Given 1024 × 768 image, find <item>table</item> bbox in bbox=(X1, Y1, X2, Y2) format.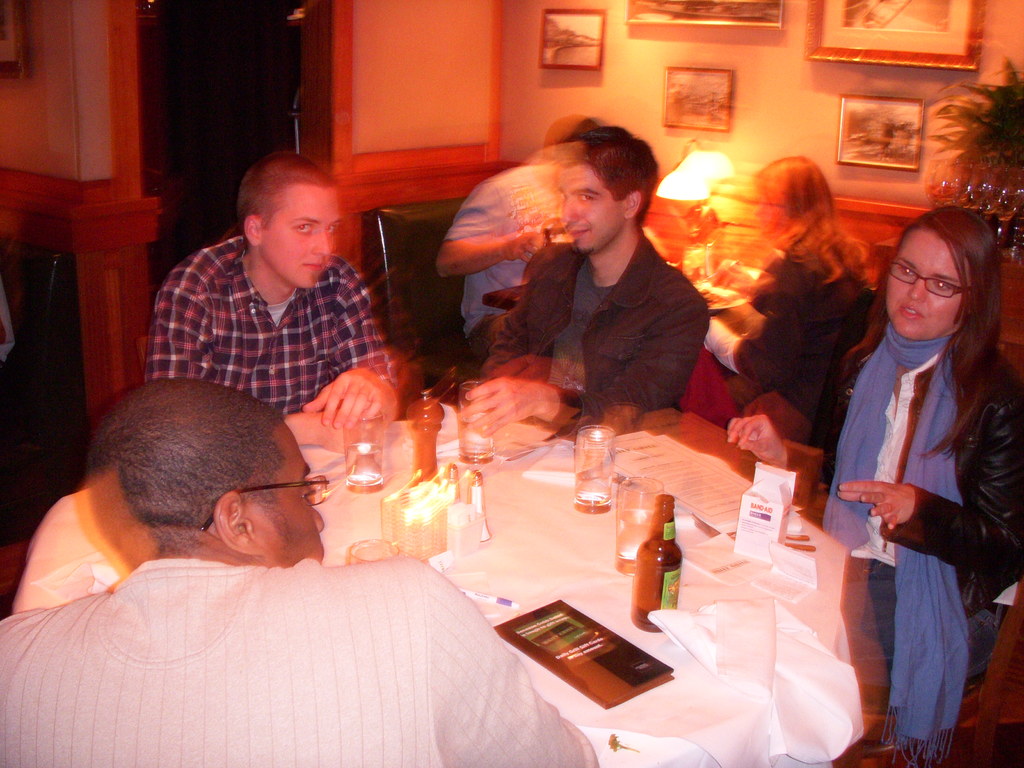
bbox=(486, 243, 765, 399).
